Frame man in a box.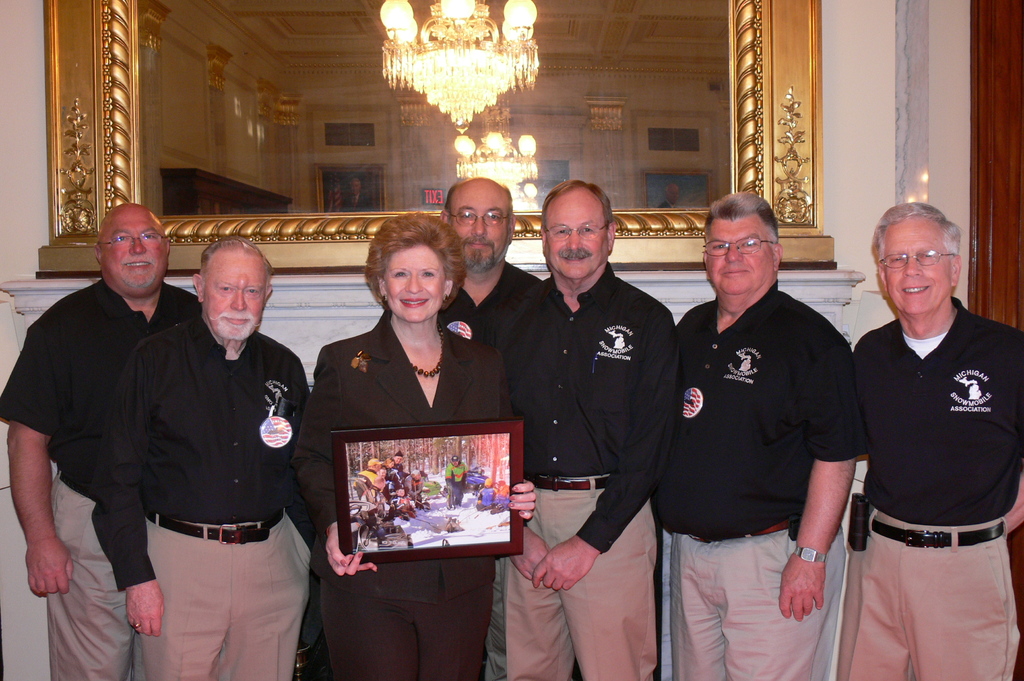
box(392, 453, 403, 479).
